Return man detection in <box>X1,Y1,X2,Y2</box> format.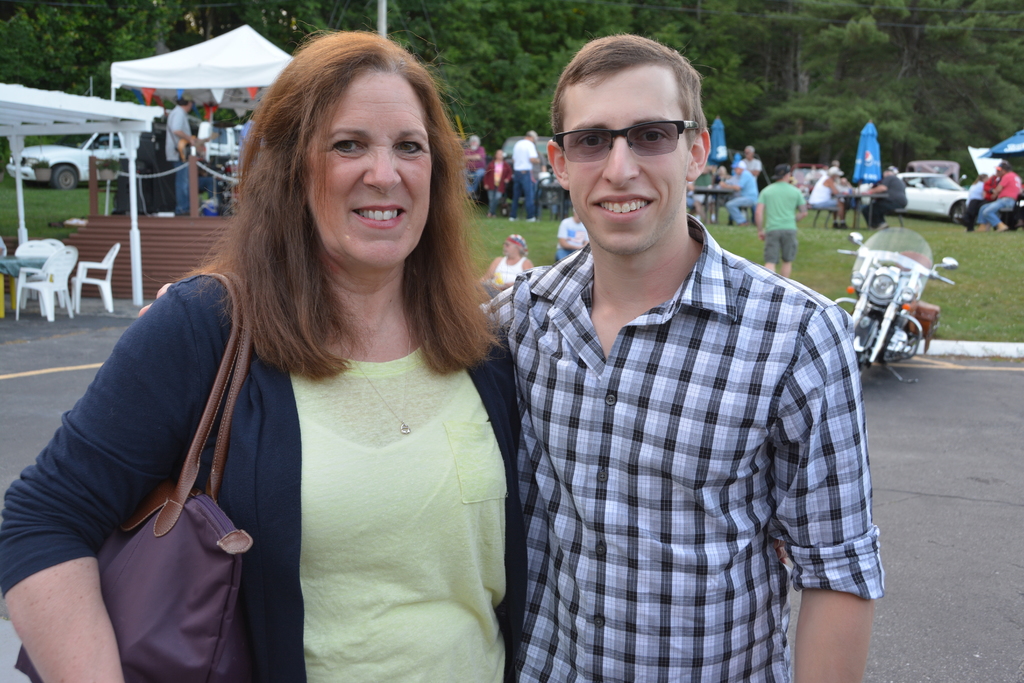
<box>757,161,805,279</box>.
